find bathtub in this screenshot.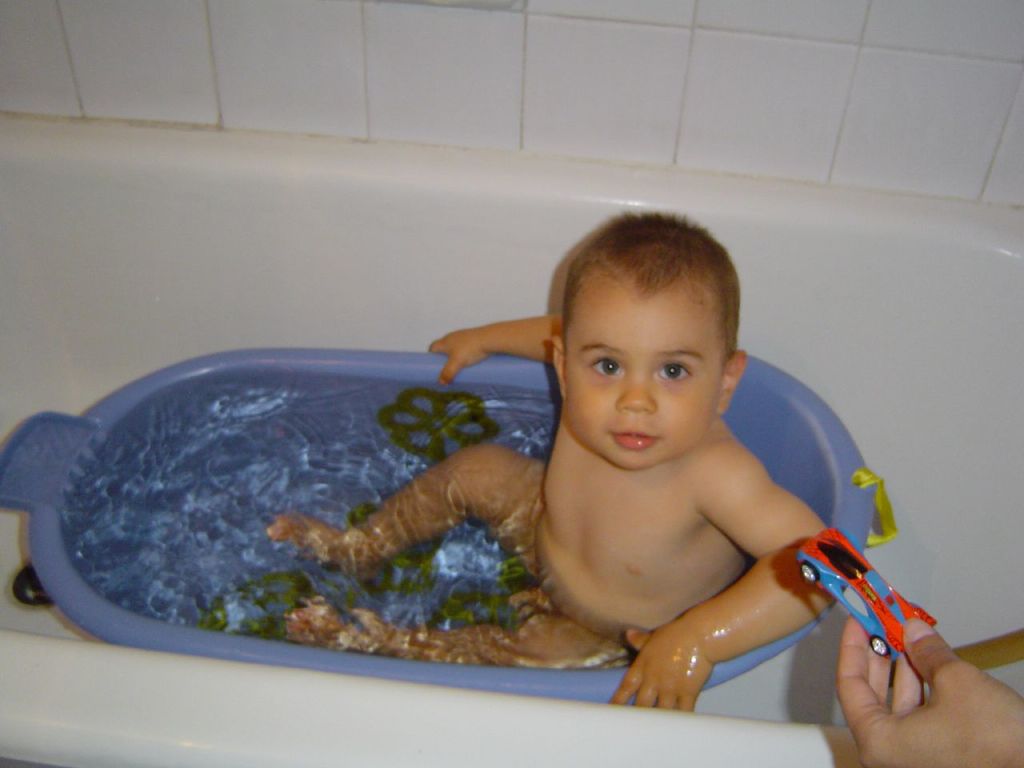
The bounding box for bathtub is box=[0, 118, 1023, 767].
